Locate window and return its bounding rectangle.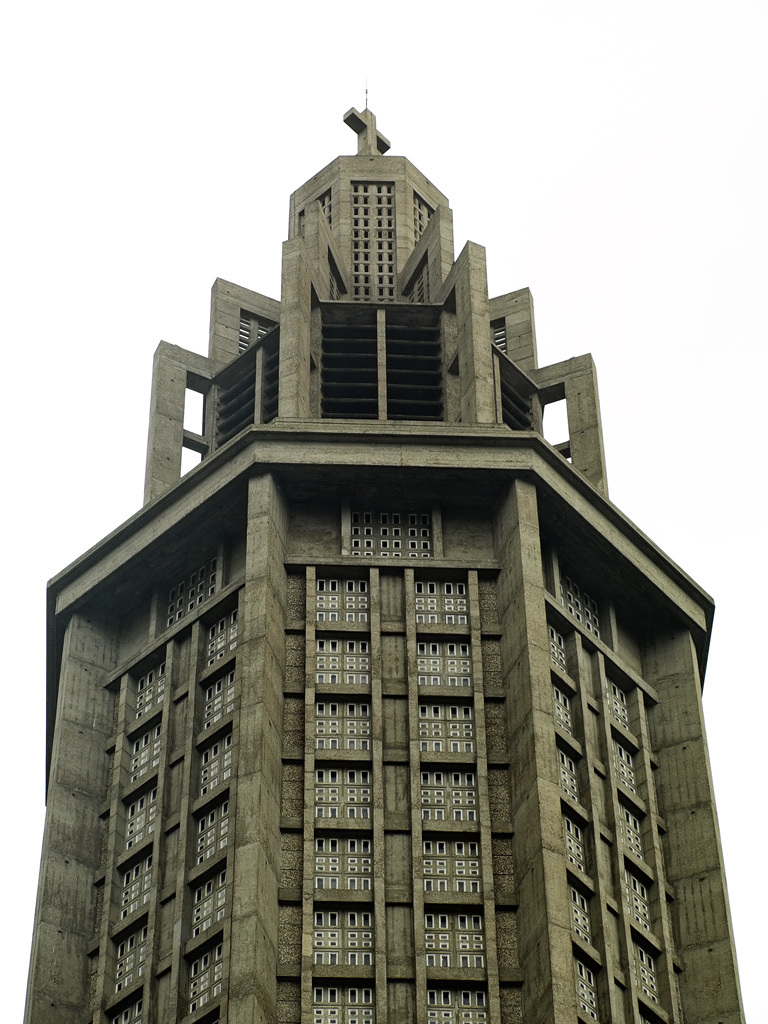
Rect(629, 867, 647, 931).
